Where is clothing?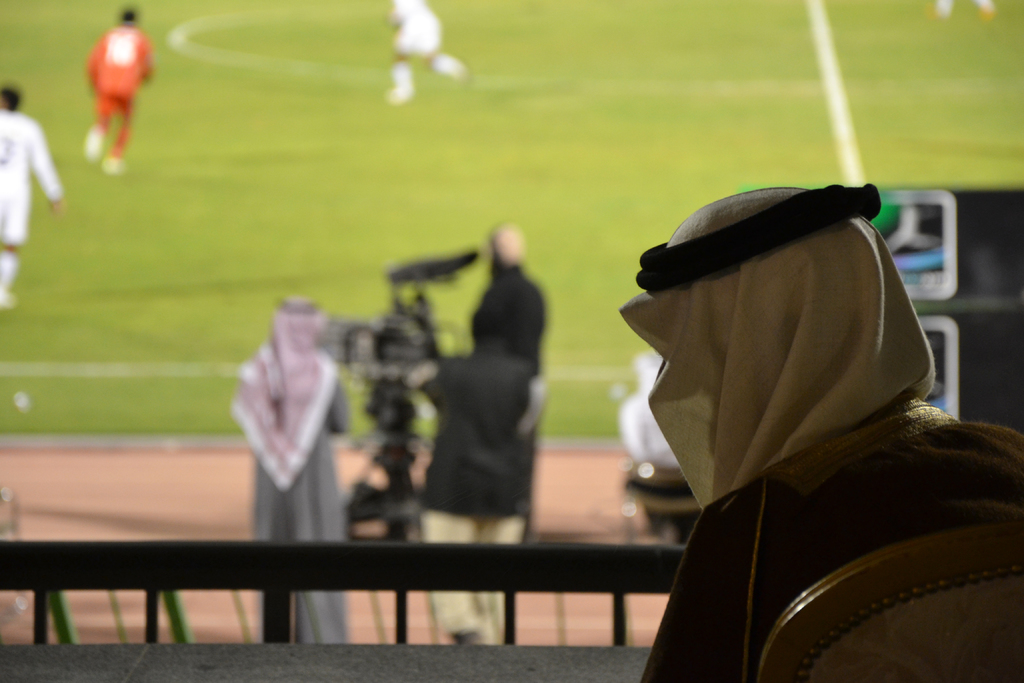
detection(240, 347, 349, 638).
